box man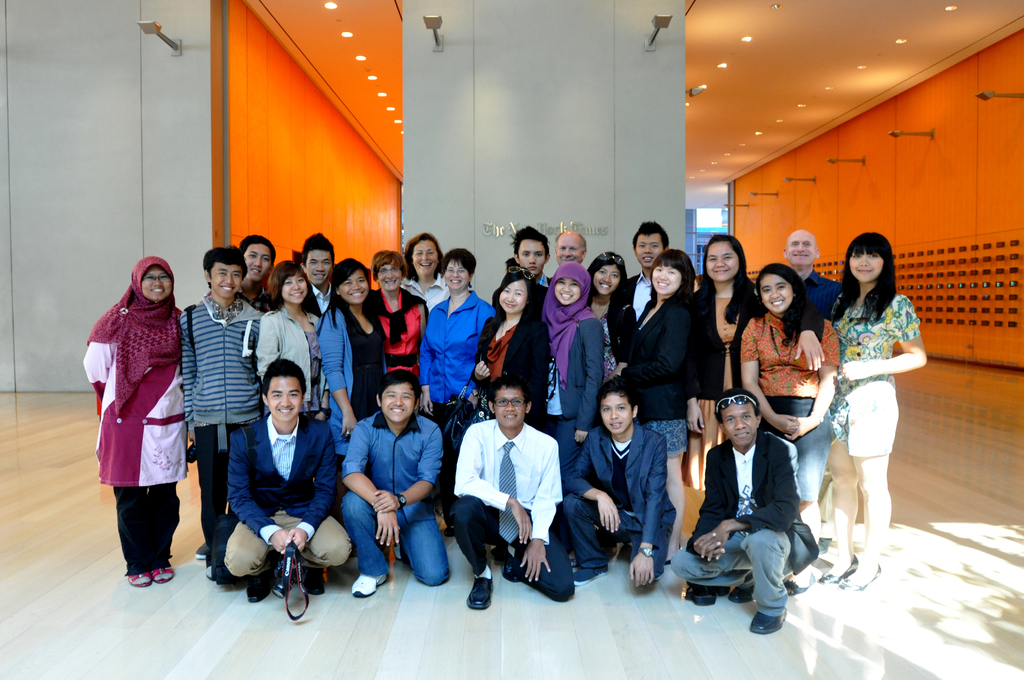
BBox(781, 230, 843, 350)
